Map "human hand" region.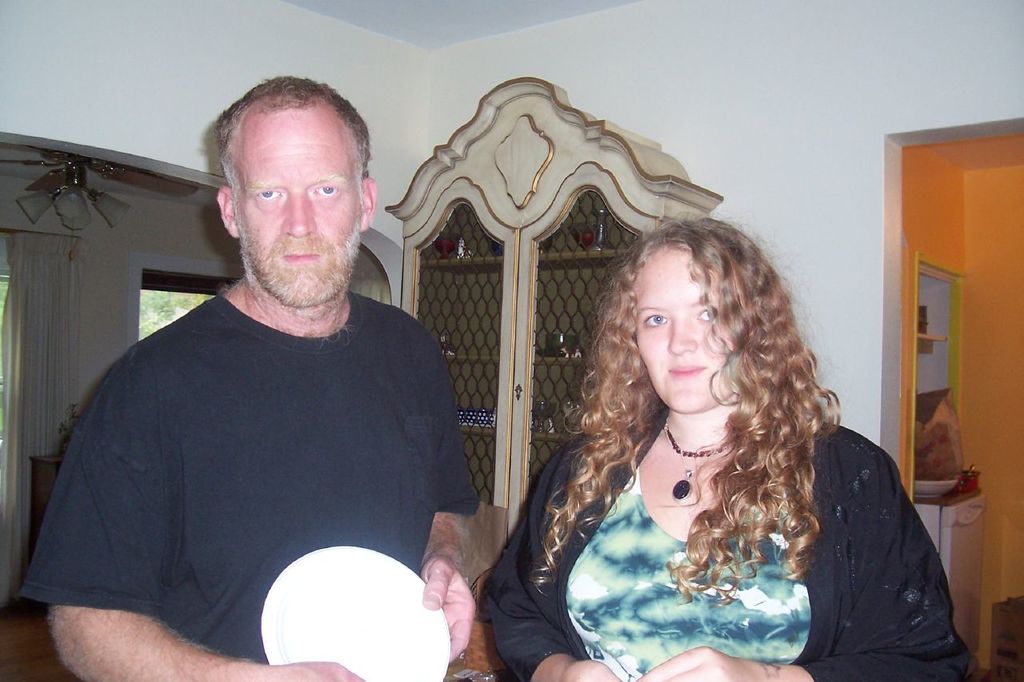
Mapped to rect(254, 660, 362, 681).
